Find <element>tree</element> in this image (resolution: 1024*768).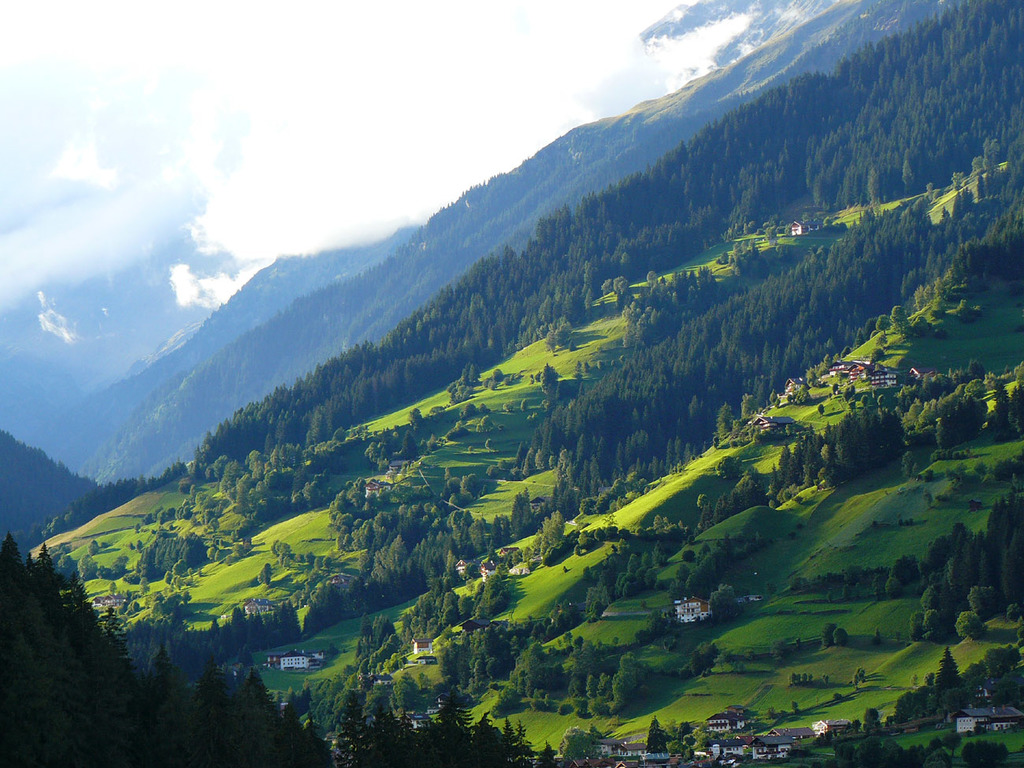
bbox=[519, 489, 532, 532].
